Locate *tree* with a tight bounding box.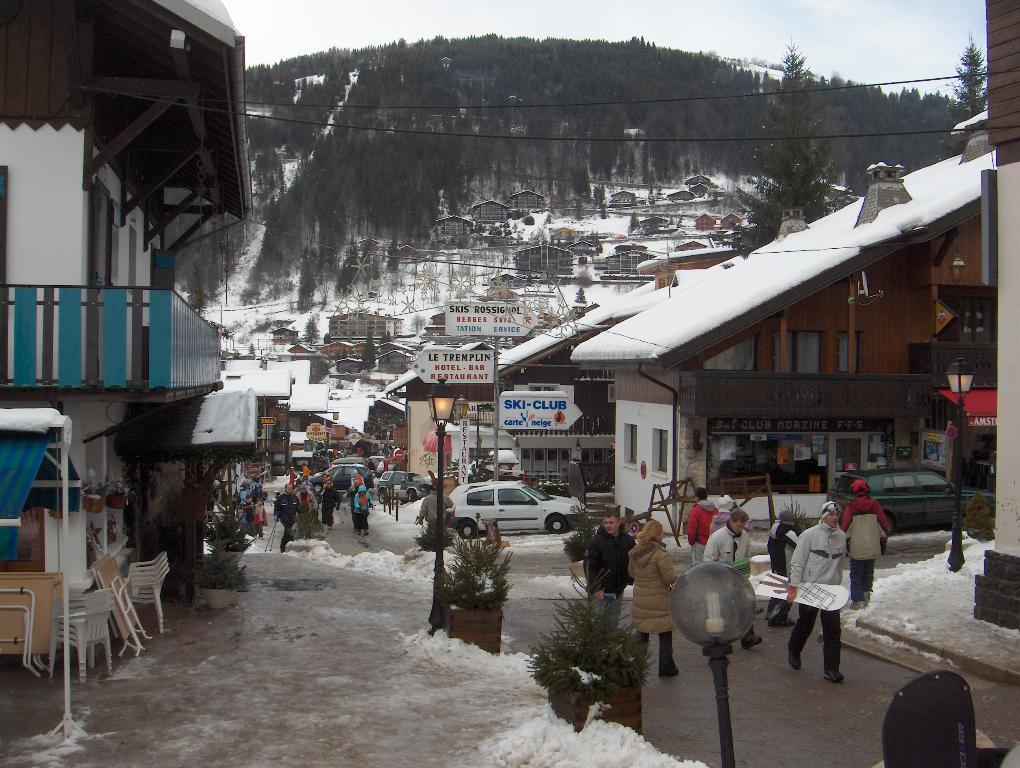
left=391, top=236, right=400, bottom=273.
